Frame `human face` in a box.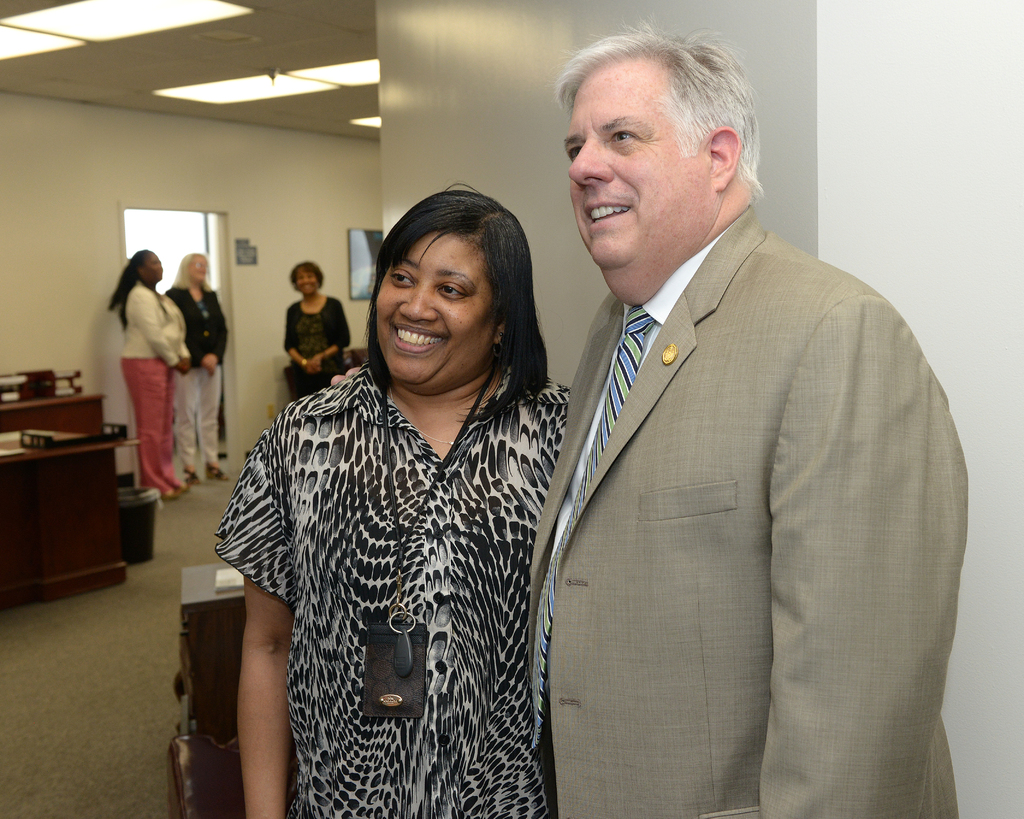
{"x1": 195, "y1": 255, "x2": 209, "y2": 286}.
